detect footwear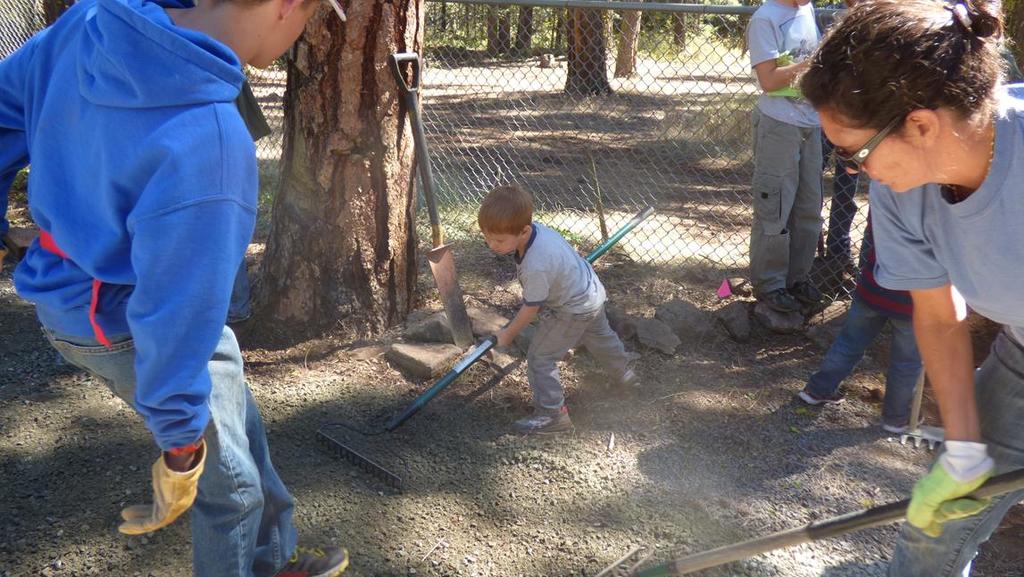
[273,537,347,576]
